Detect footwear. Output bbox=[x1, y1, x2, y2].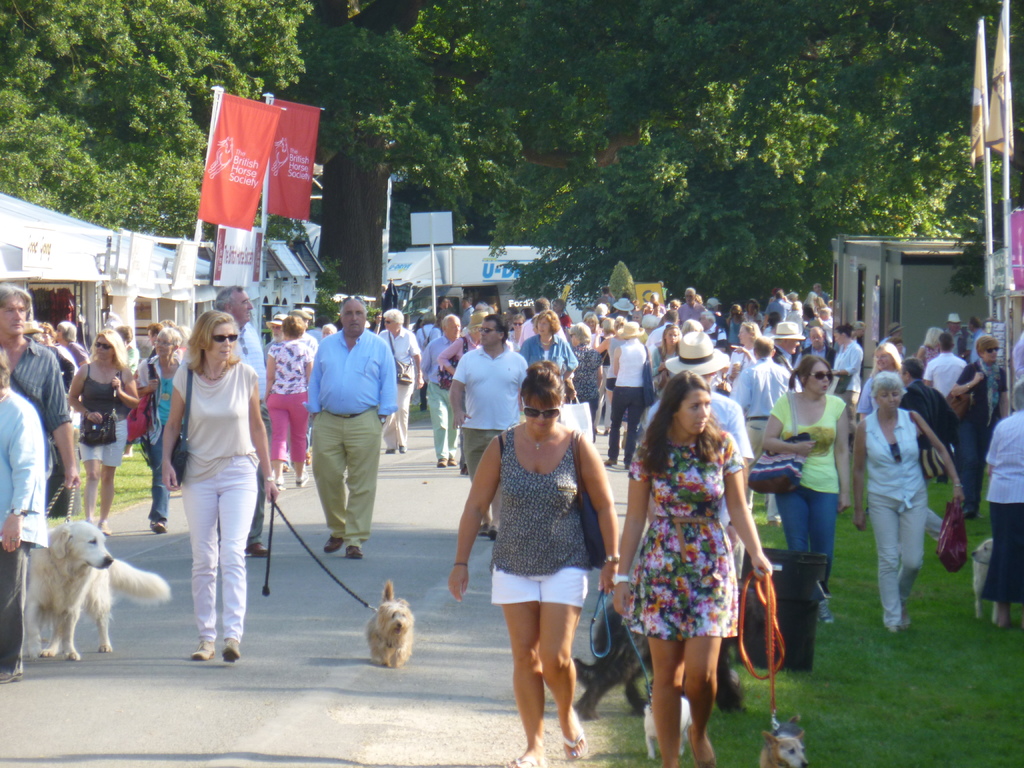
bbox=[504, 758, 545, 767].
